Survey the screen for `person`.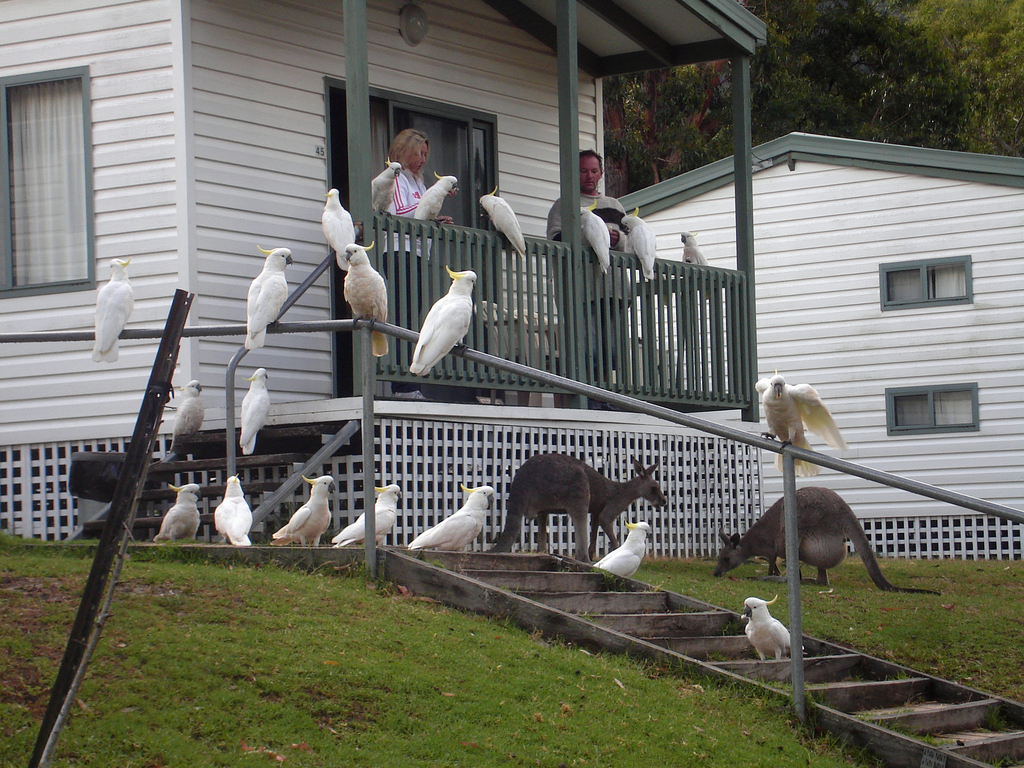
Survey found: select_region(366, 125, 451, 401).
